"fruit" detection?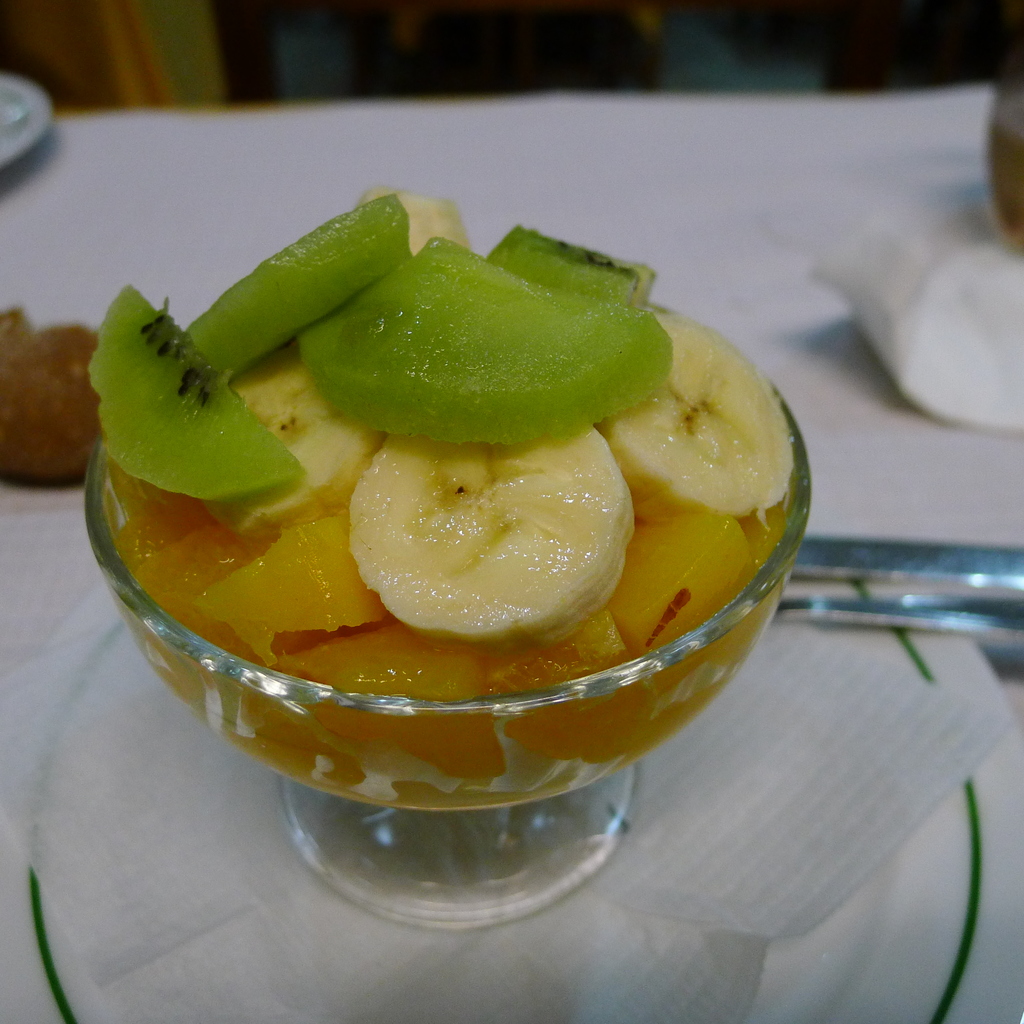
(left=285, top=237, right=701, bottom=447)
